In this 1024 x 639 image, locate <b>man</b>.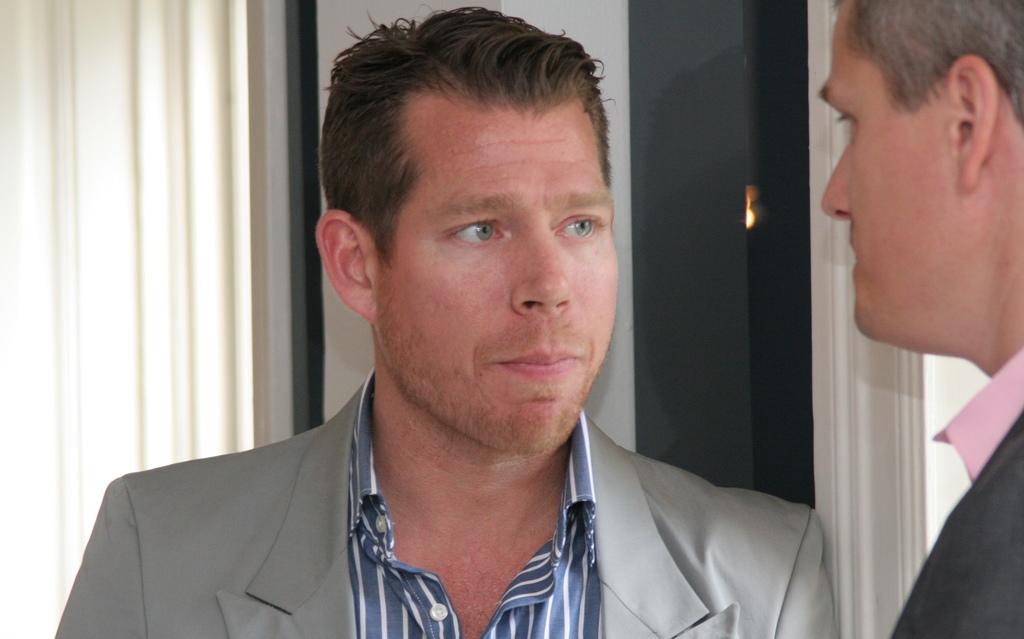
Bounding box: box(815, 0, 1023, 638).
